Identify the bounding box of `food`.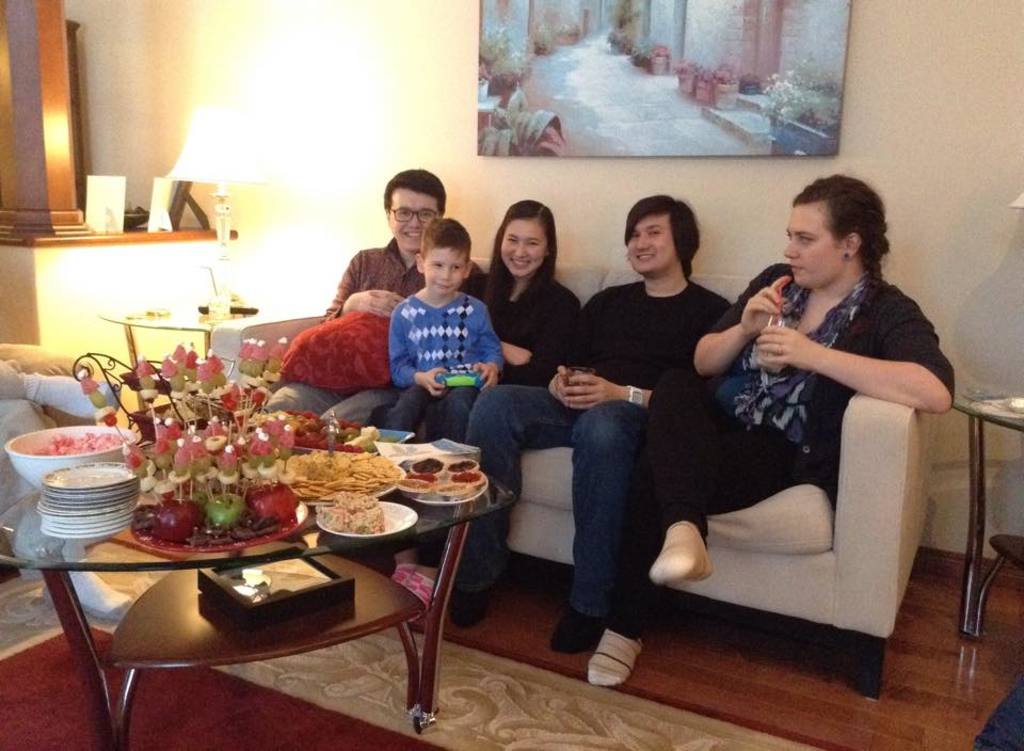
449/469/483/484.
